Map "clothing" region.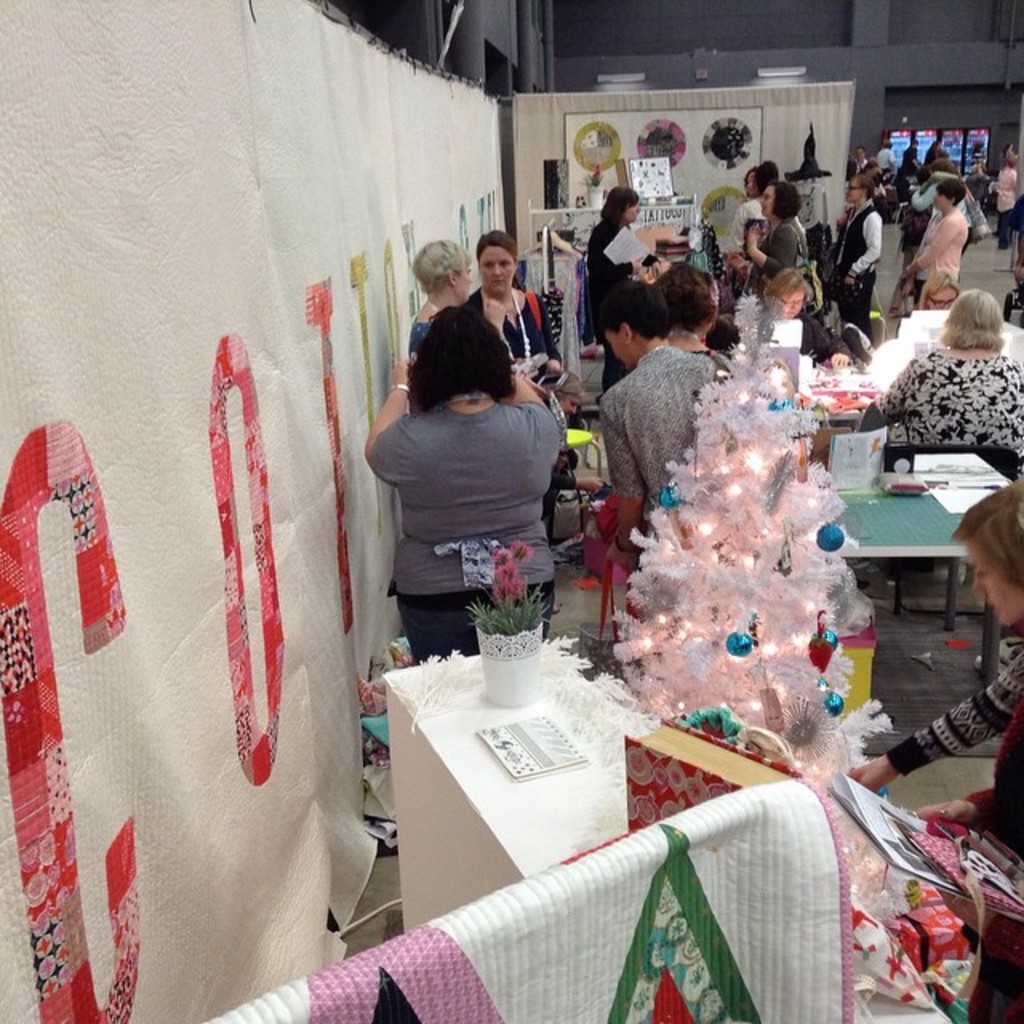
Mapped to left=874, top=347, right=1022, bottom=482.
